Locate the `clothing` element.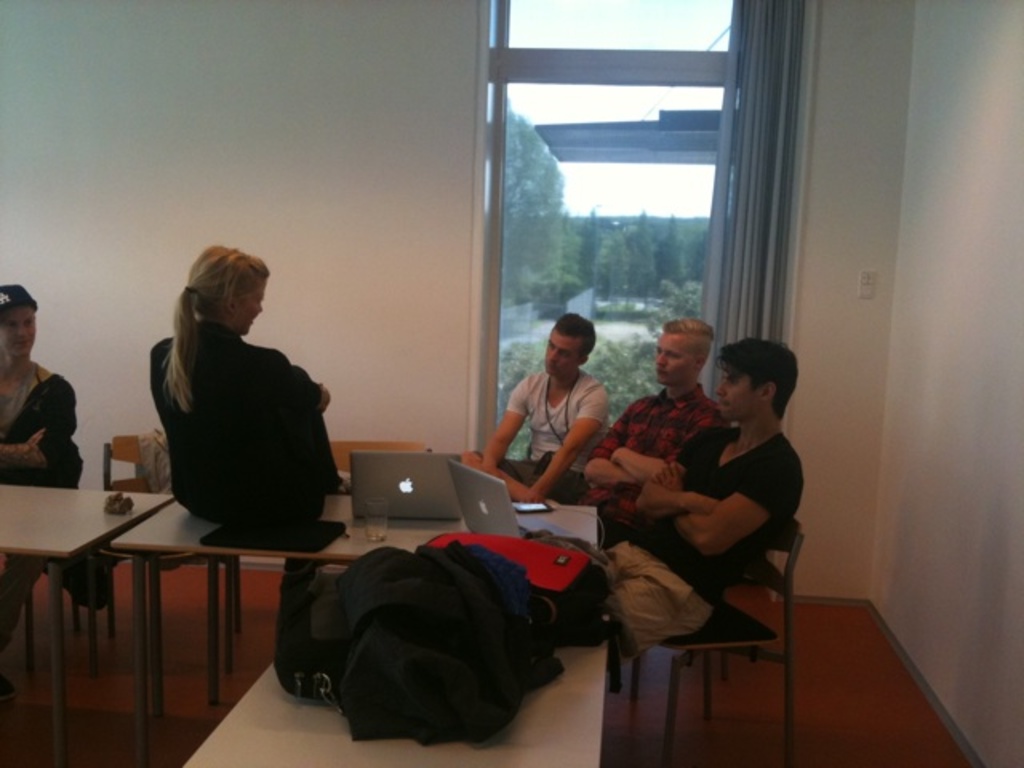
Element bbox: <region>472, 362, 613, 493</region>.
